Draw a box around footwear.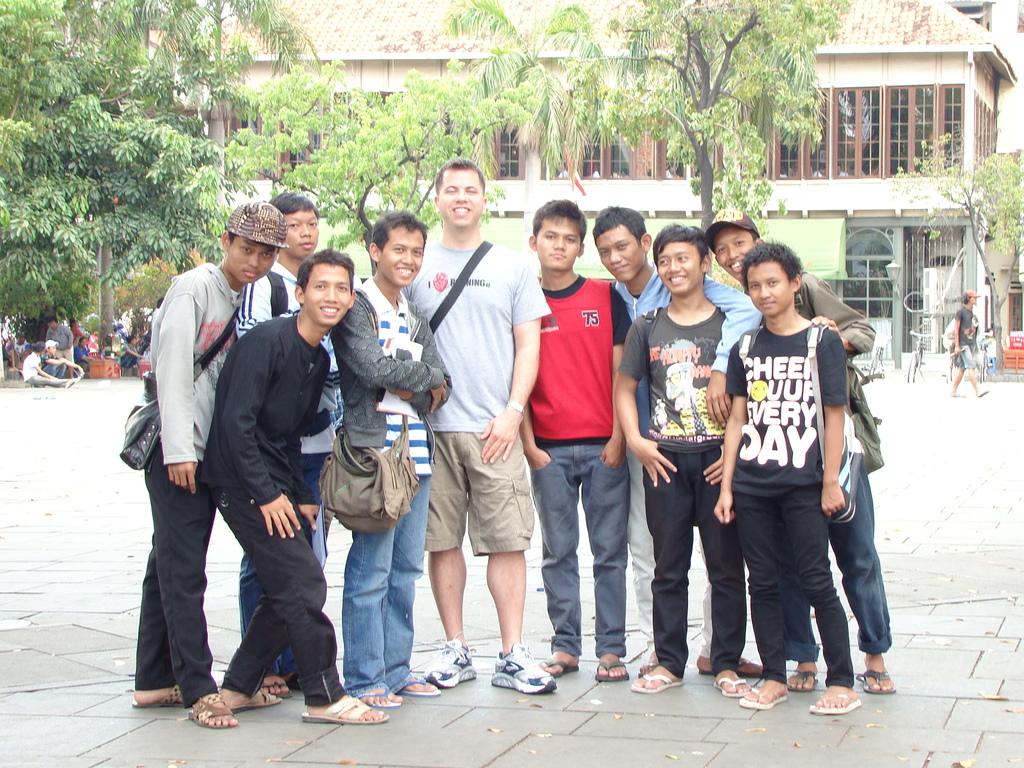
(707,678,755,696).
